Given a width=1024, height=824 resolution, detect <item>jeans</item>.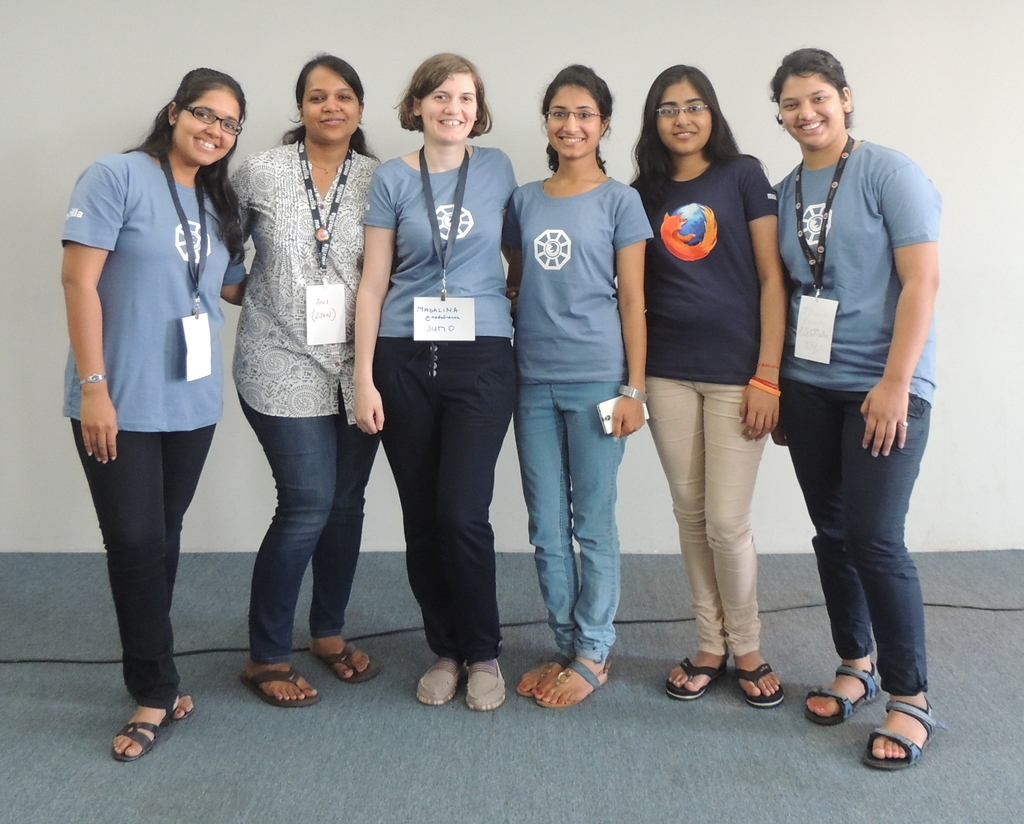
[x1=513, y1=380, x2=625, y2=656].
